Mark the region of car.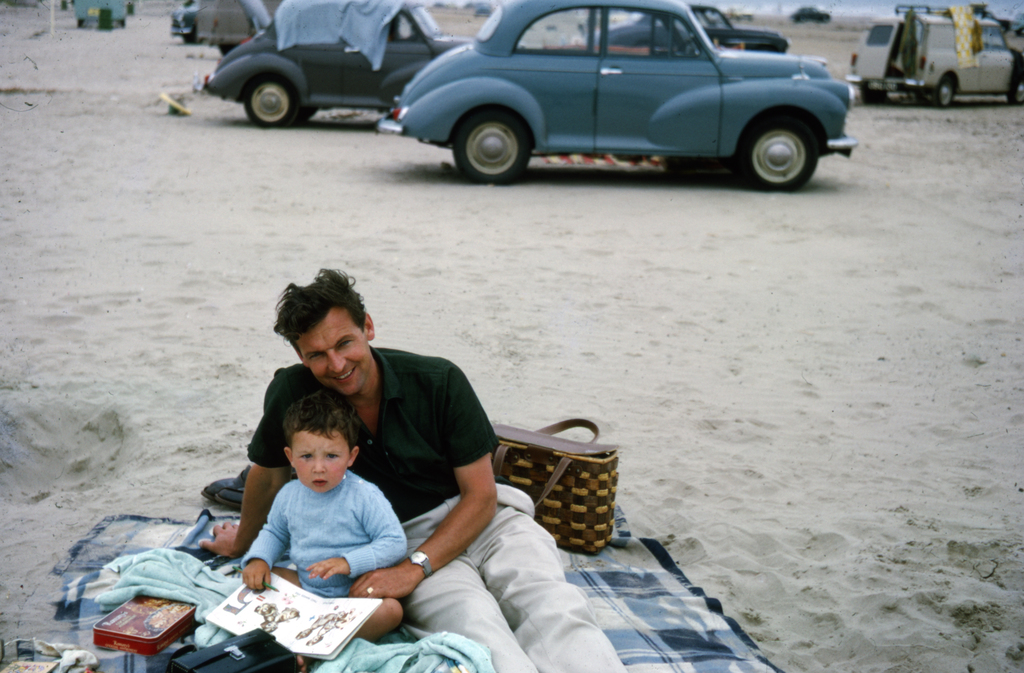
Region: left=74, top=0, right=125, bottom=28.
